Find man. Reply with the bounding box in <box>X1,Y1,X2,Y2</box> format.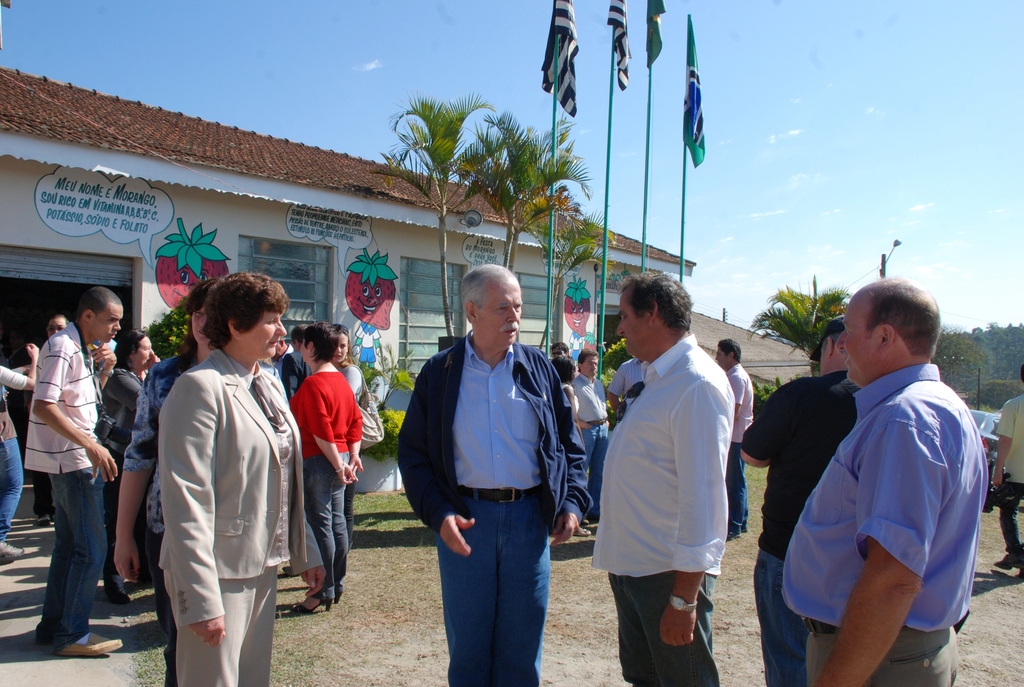
<box>397,262,591,686</box>.
